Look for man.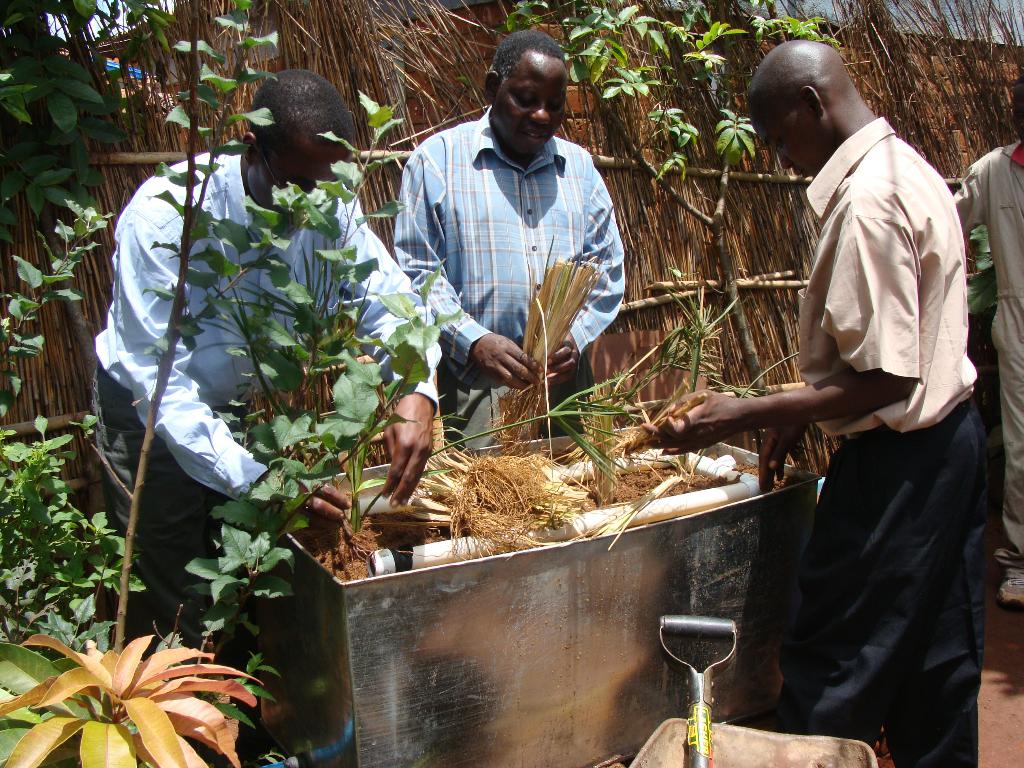
Found: bbox=[948, 84, 1023, 614].
